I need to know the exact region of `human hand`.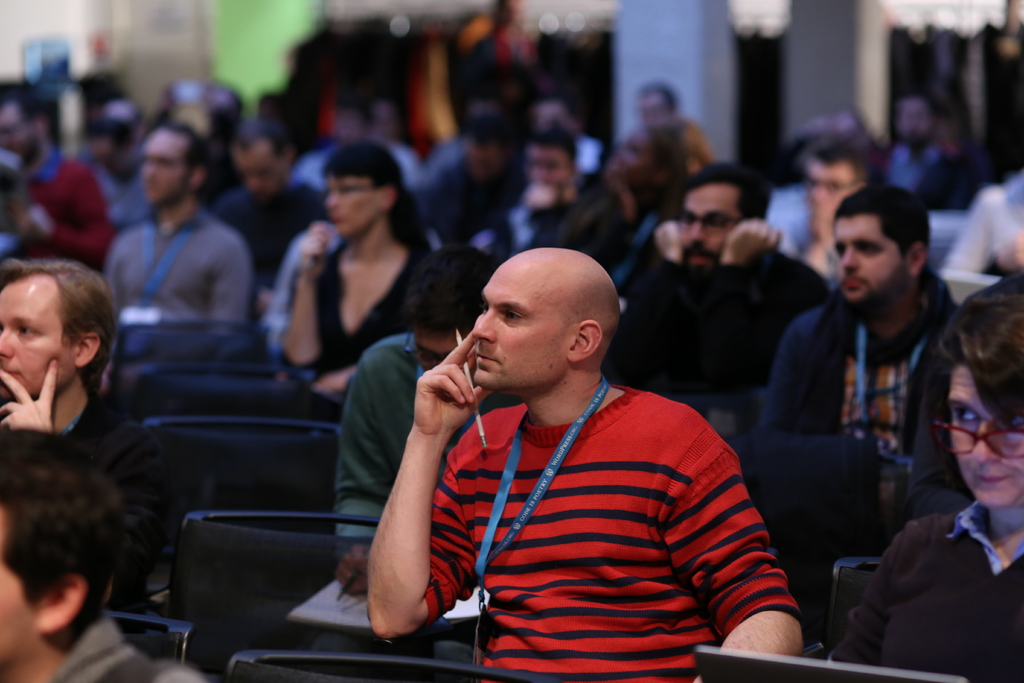
Region: 525:181:561:213.
